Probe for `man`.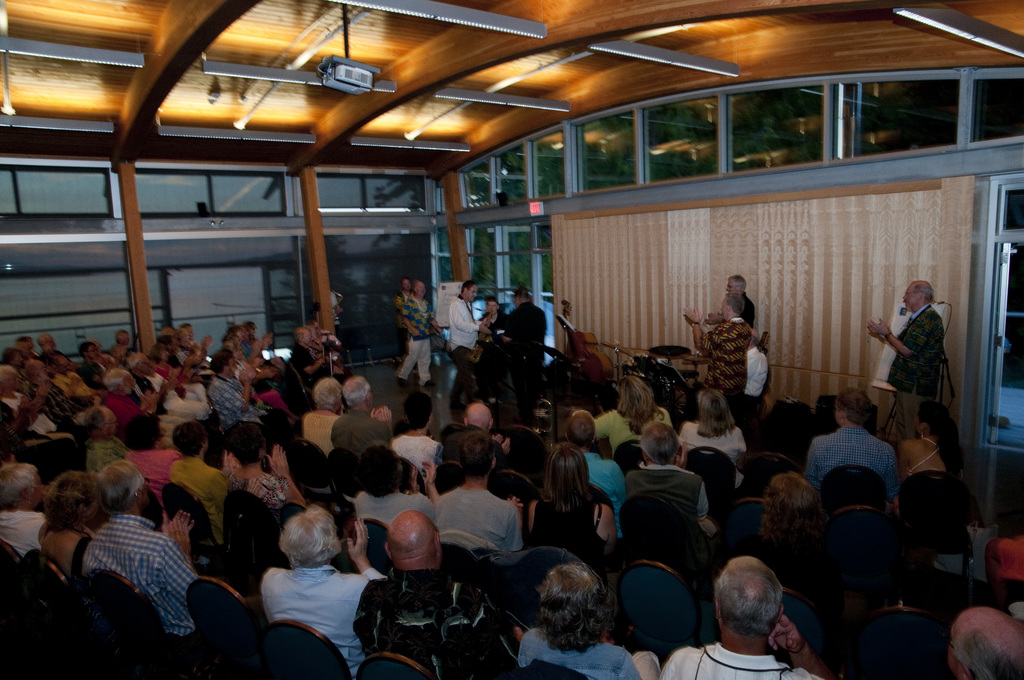
Probe result: 81, 405, 131, 473.
